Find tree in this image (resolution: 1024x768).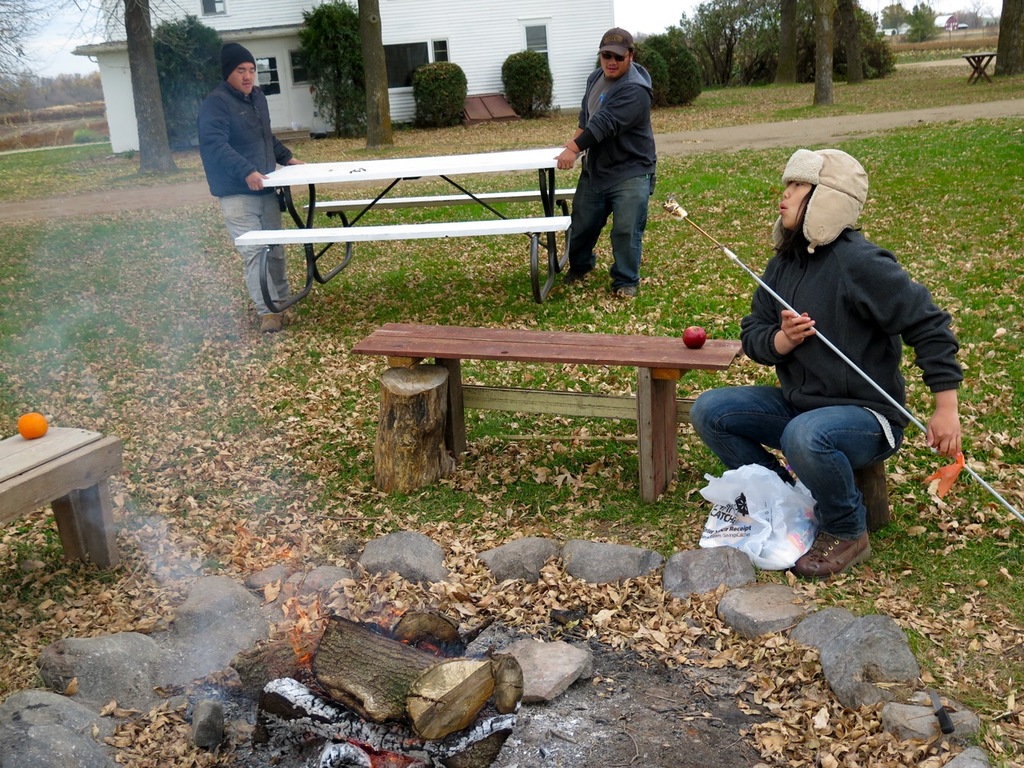
select_region(96, 0, 208, 186).
